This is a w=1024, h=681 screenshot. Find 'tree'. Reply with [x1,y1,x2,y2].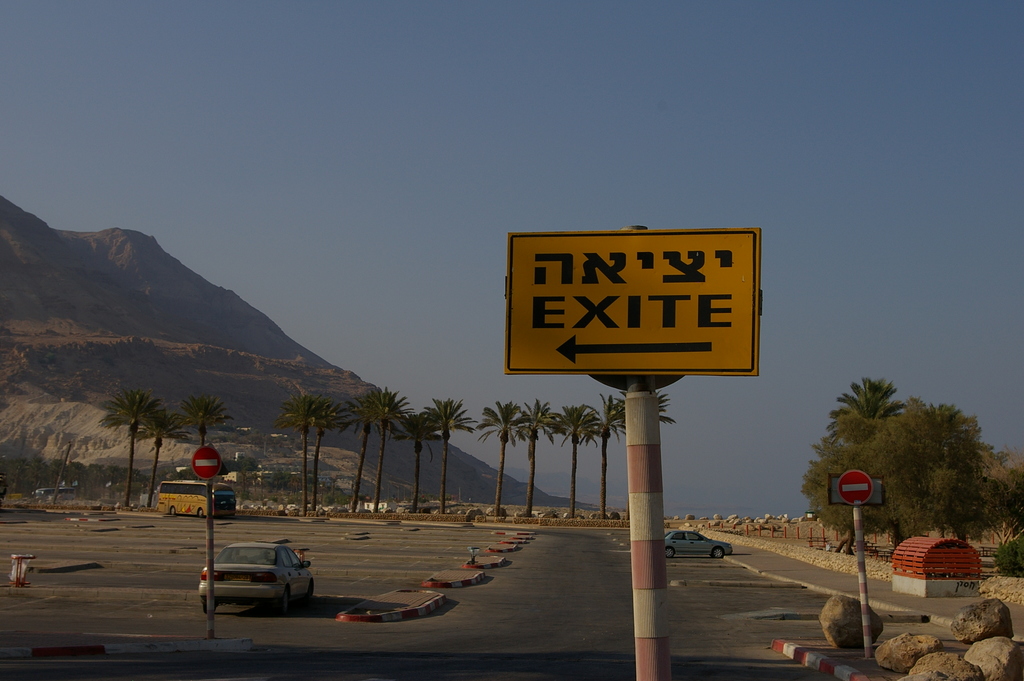
[858,393,996,548].
